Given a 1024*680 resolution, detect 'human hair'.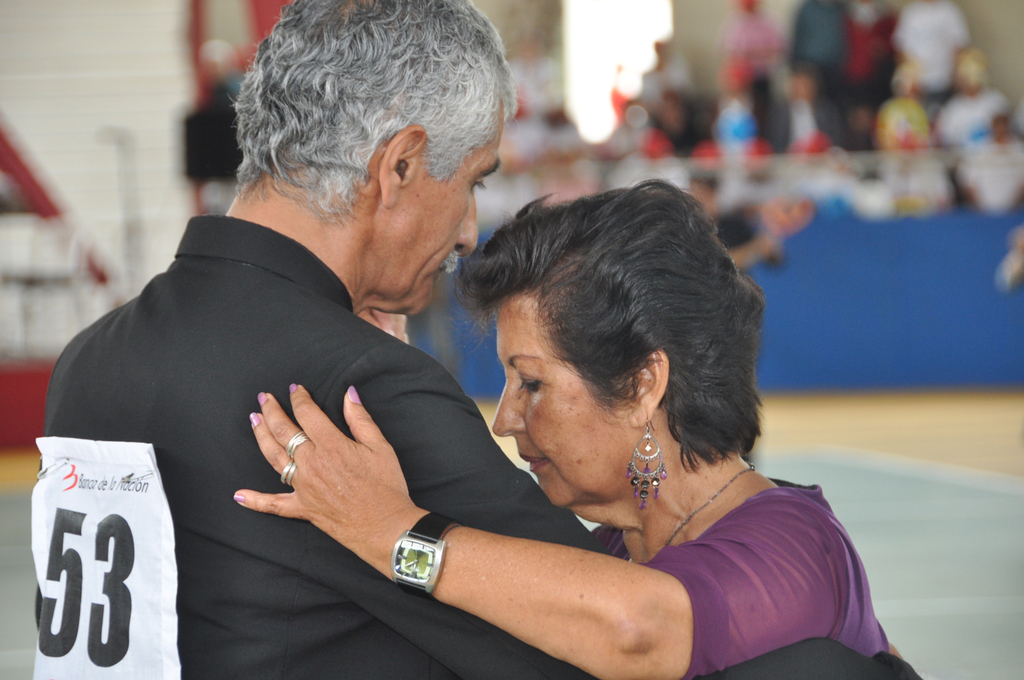
<box>459,175,761,493</box>.
